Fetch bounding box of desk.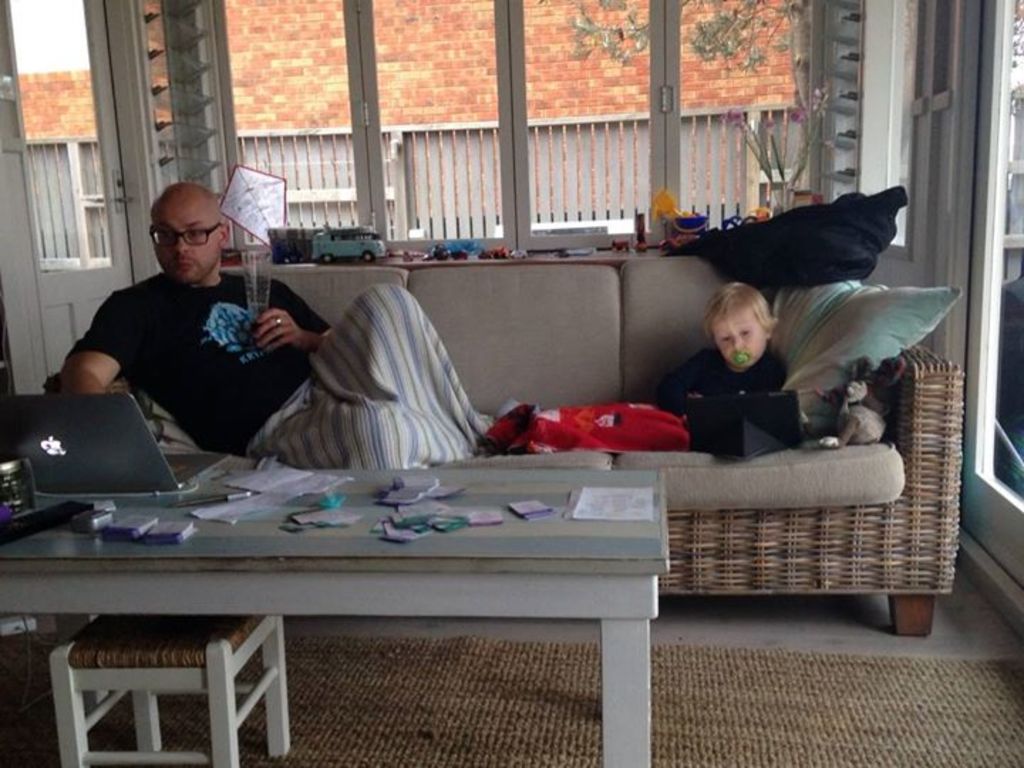
Bbox: (0, 445, 704, 750).
